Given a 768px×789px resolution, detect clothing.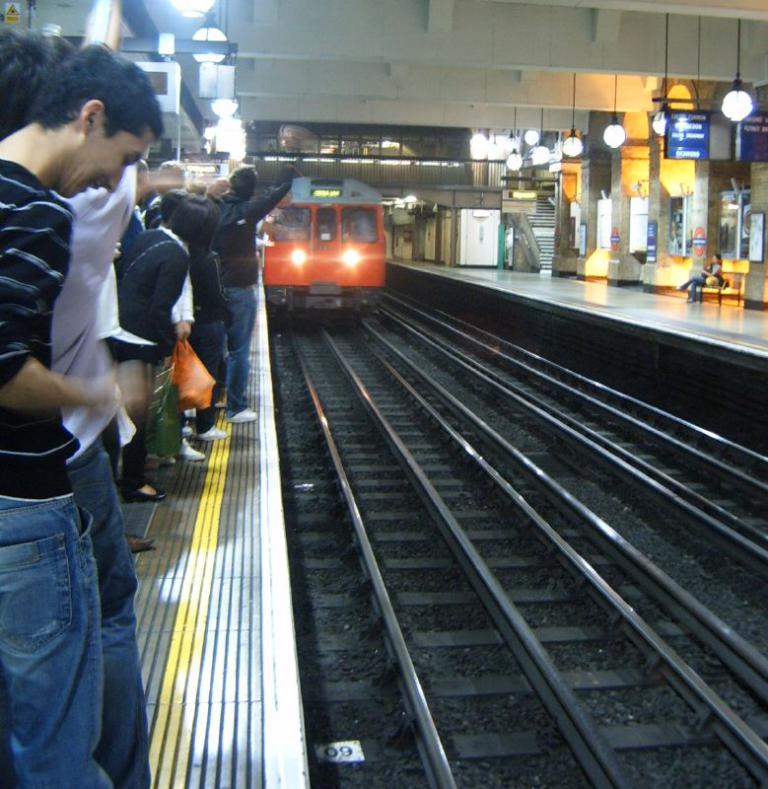
684,264,717,297.
